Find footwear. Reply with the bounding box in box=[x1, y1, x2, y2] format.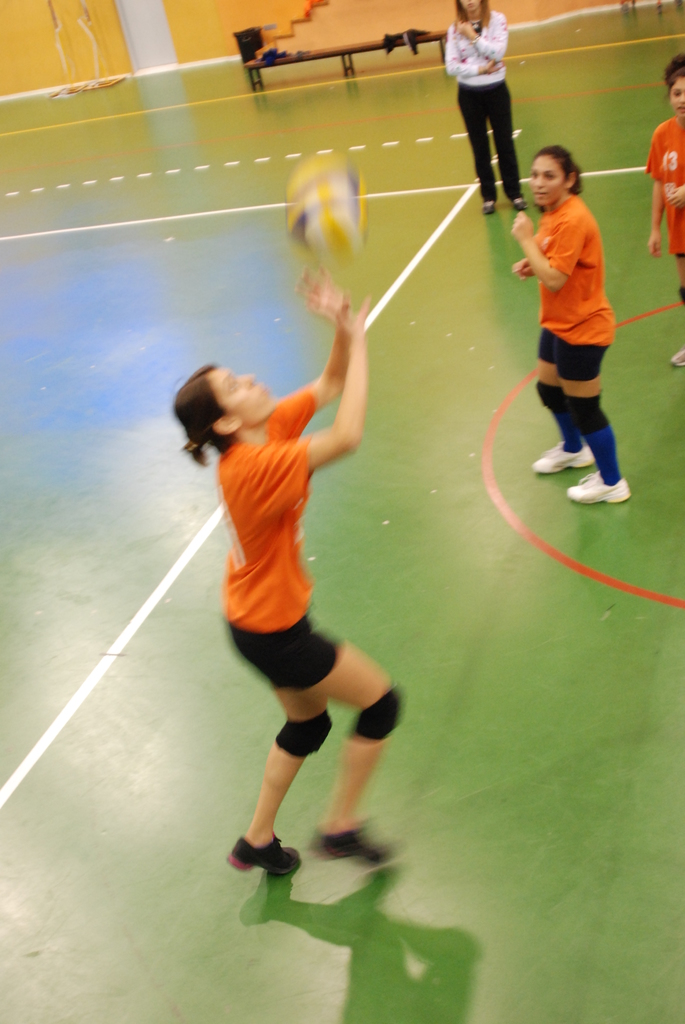
box=[476, 195, 499, 212].
